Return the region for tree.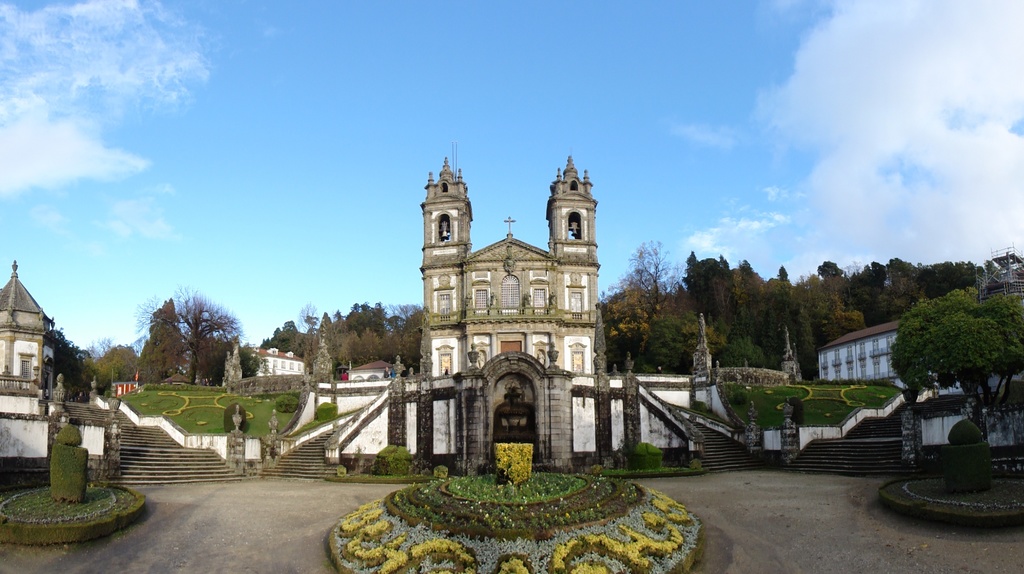
region(81, 346, 143, 387).
